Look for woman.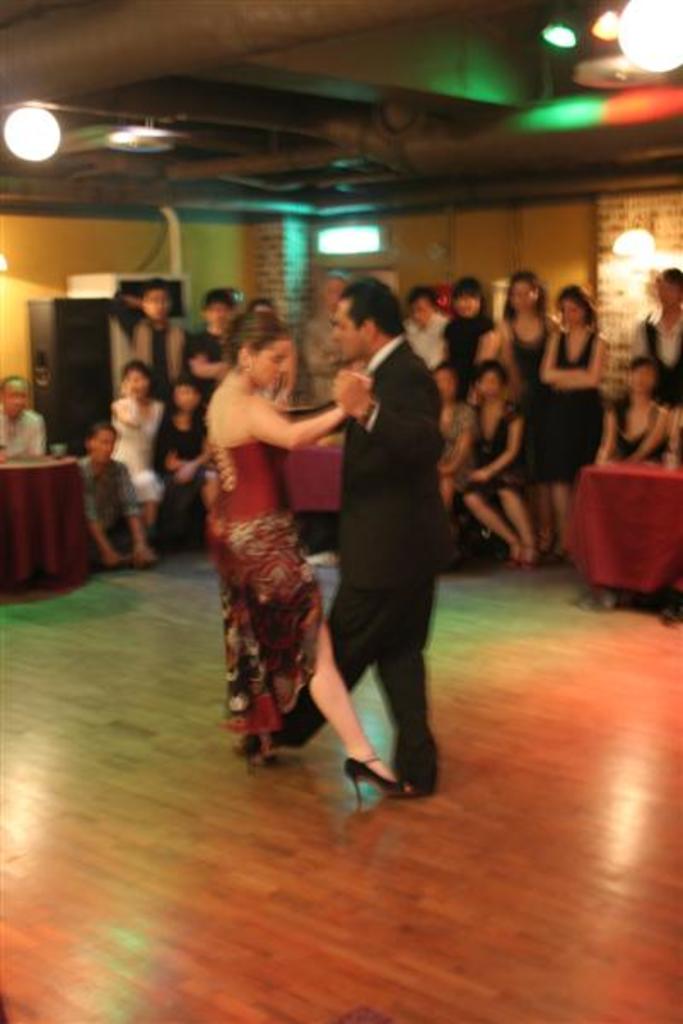
Found: (193,314,382,797).
